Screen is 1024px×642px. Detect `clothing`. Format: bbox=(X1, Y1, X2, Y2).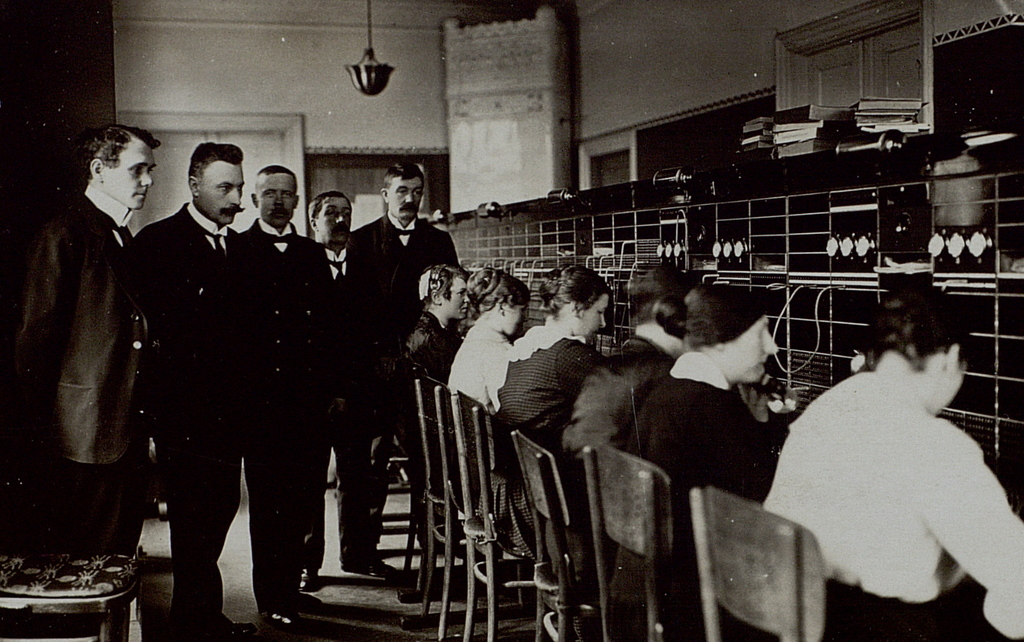
bbox=(138, 204, 251, 641).
